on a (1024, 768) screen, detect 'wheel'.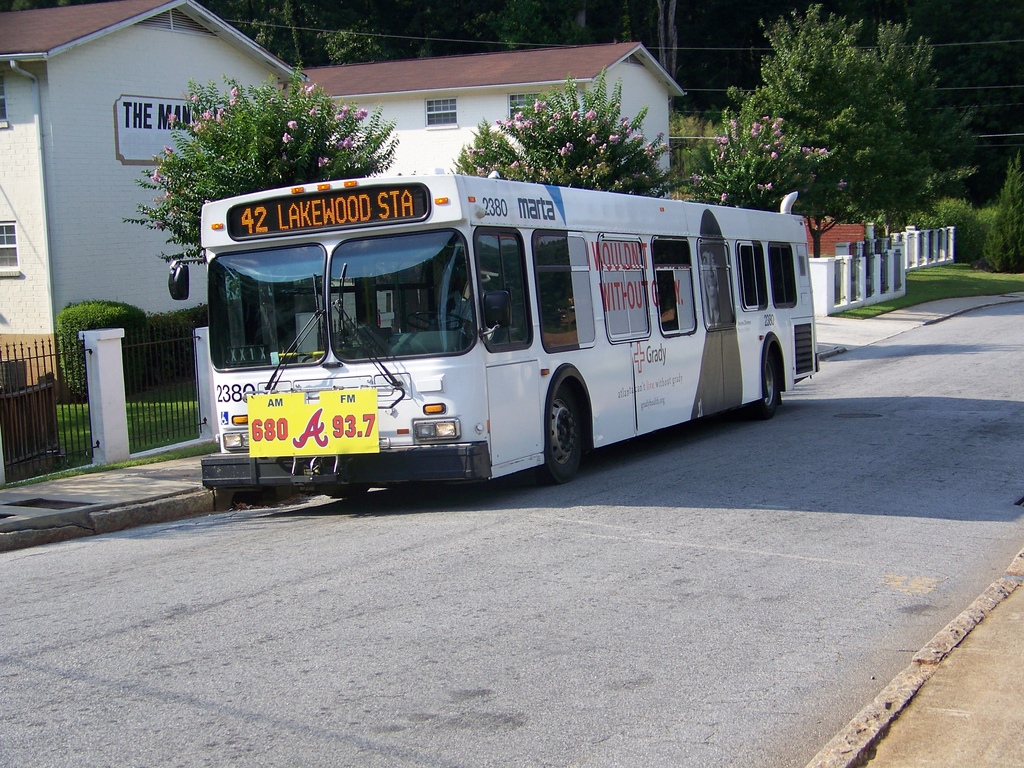
[324, 483, 370, 502].
